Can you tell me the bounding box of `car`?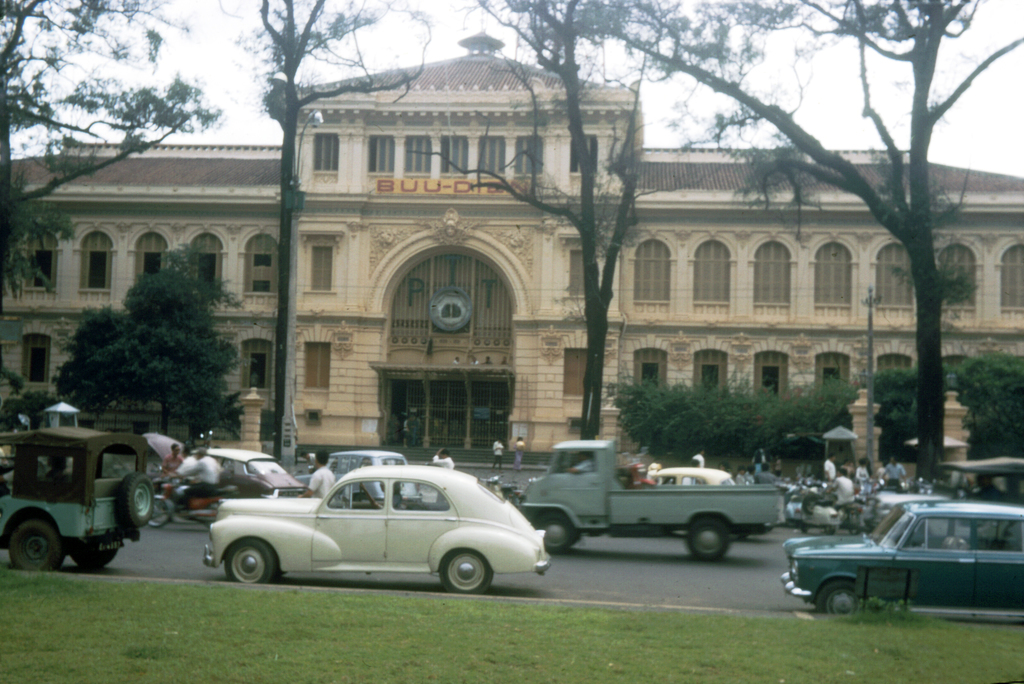
box(145, 431, 312, 501).
